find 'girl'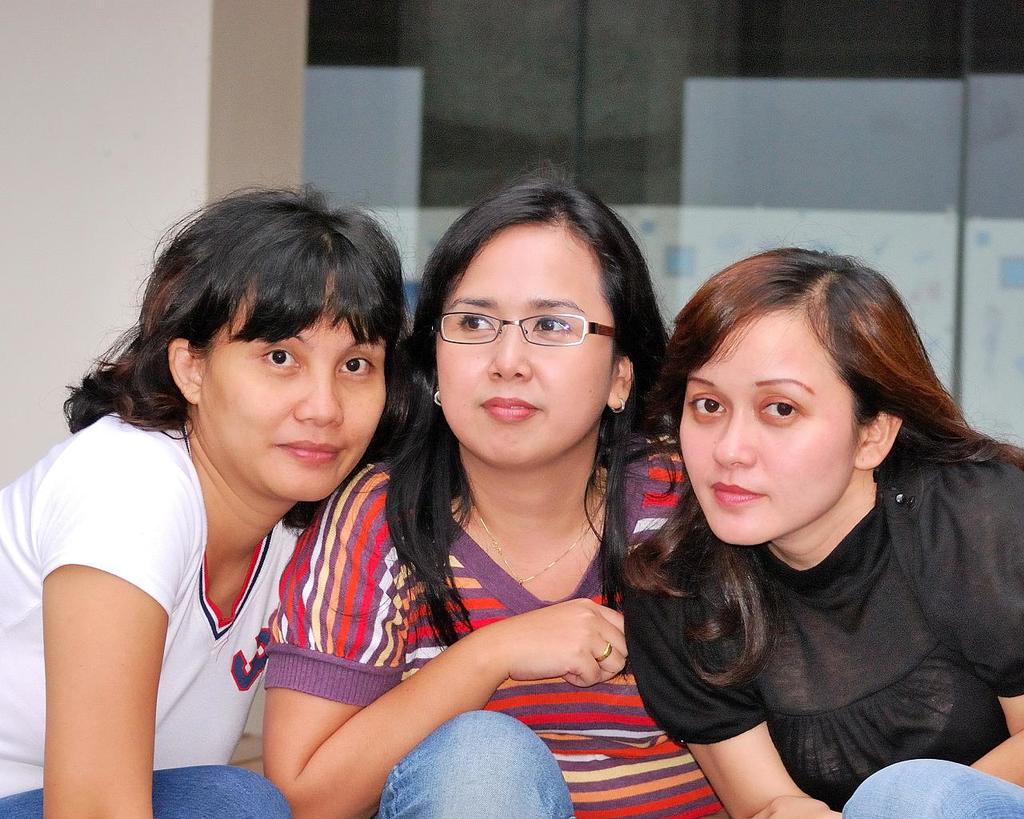
(x1=625, y1=254, x2=1023, y2=818)
